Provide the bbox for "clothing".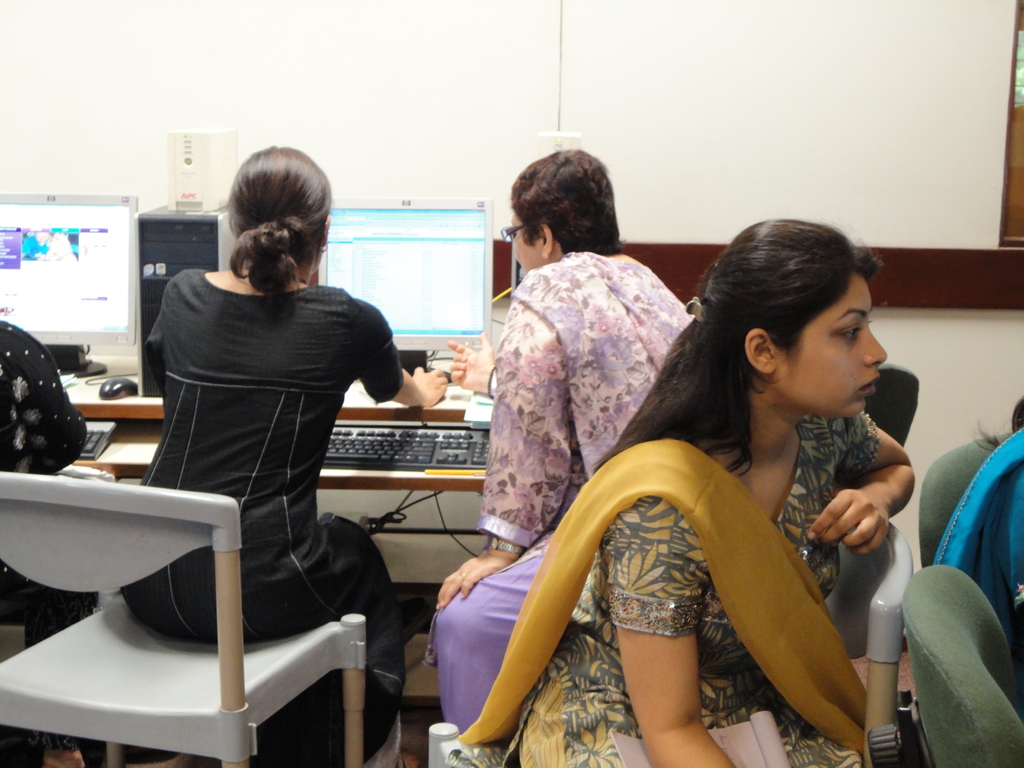
<region>113, 263, 412, 767</region>.
